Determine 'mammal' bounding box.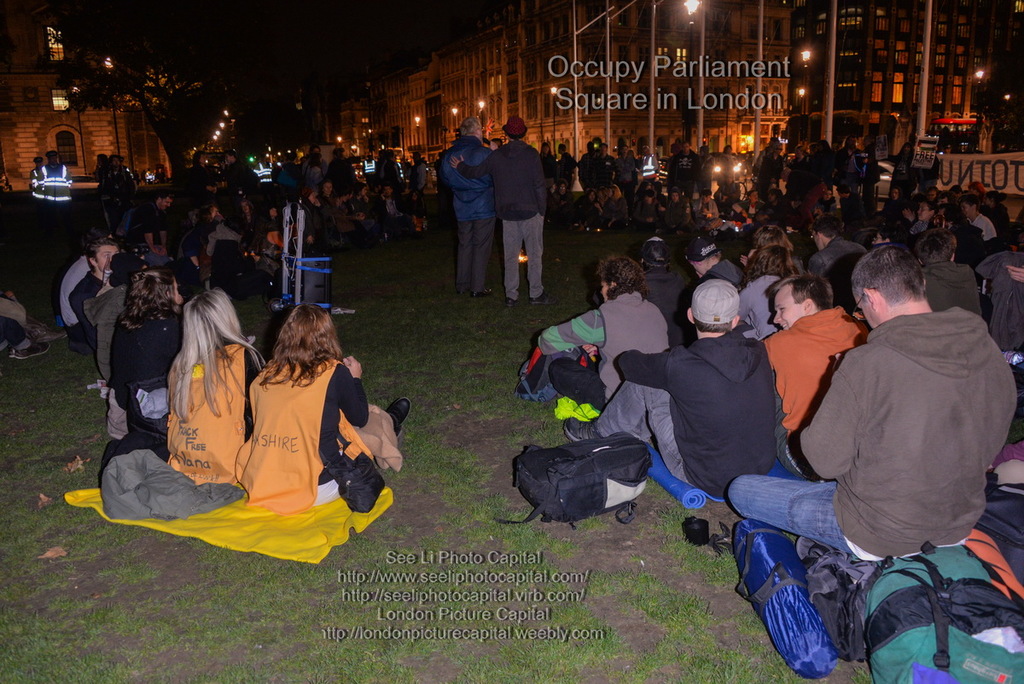
Determined: <bbox>30, 156, 44, 200</bbox>.
